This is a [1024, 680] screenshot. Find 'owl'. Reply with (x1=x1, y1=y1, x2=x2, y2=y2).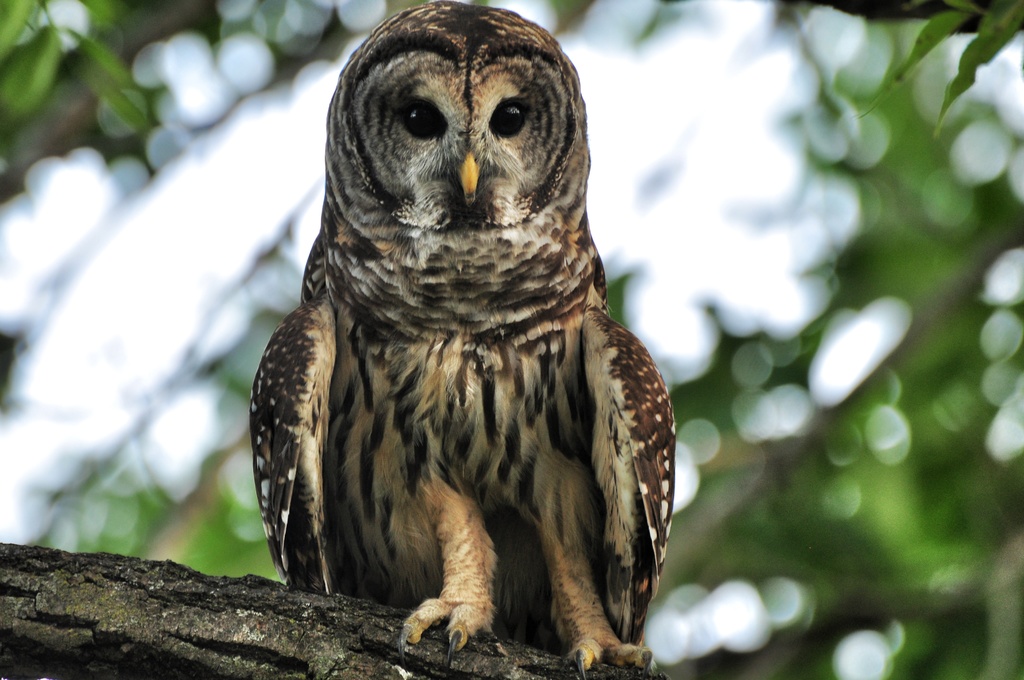
(x1=248, y1=0, x2=685, y2=679).
